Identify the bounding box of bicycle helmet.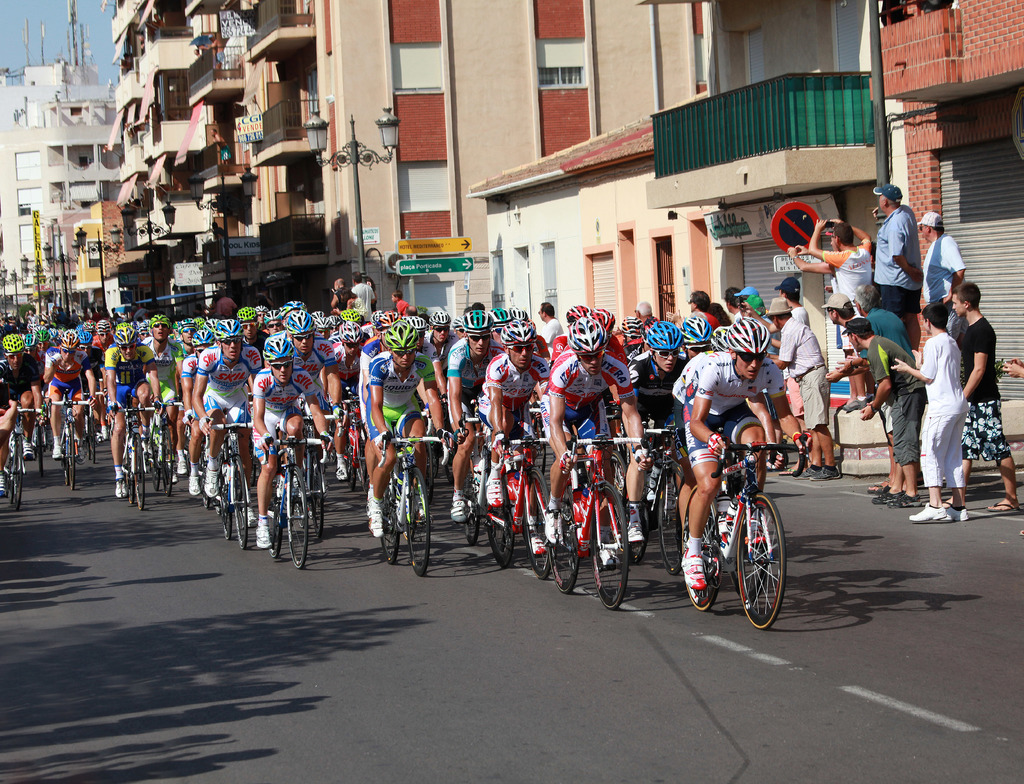
x1=336, y1=320, x2=356, y2=343.
